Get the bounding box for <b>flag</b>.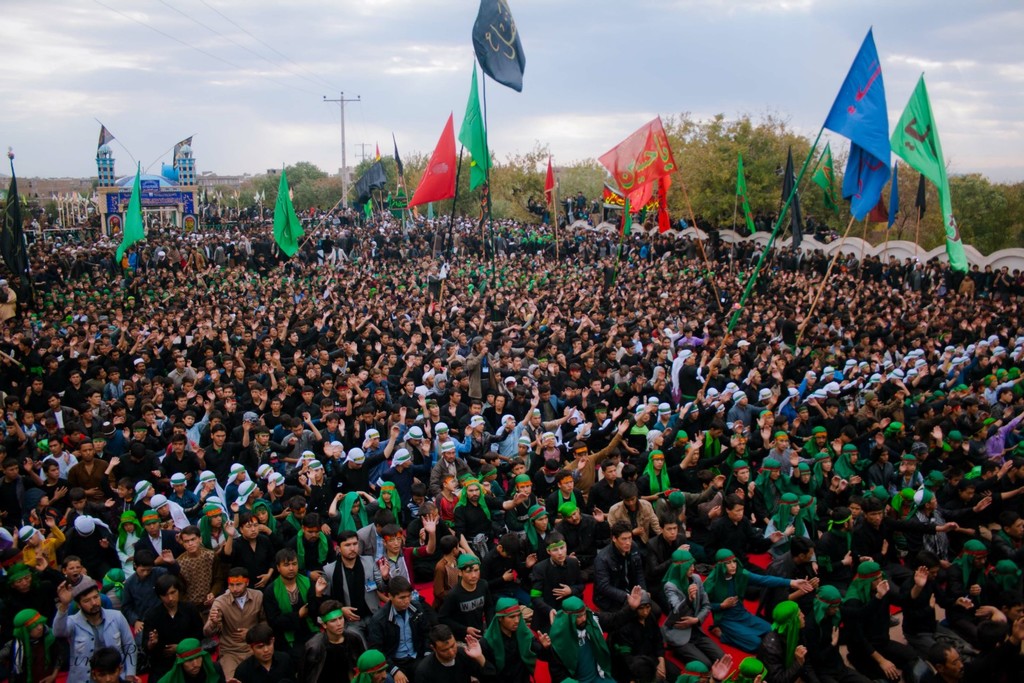
273, 165, 311, 255.
